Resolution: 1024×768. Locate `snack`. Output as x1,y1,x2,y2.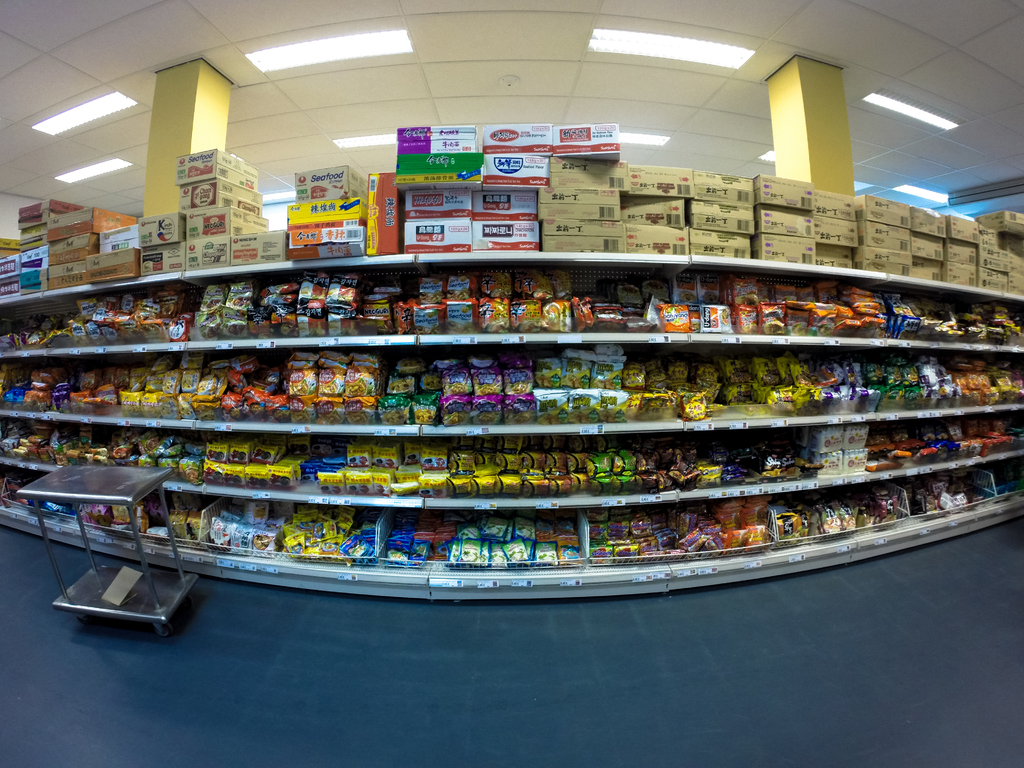
191,309,222,337.
